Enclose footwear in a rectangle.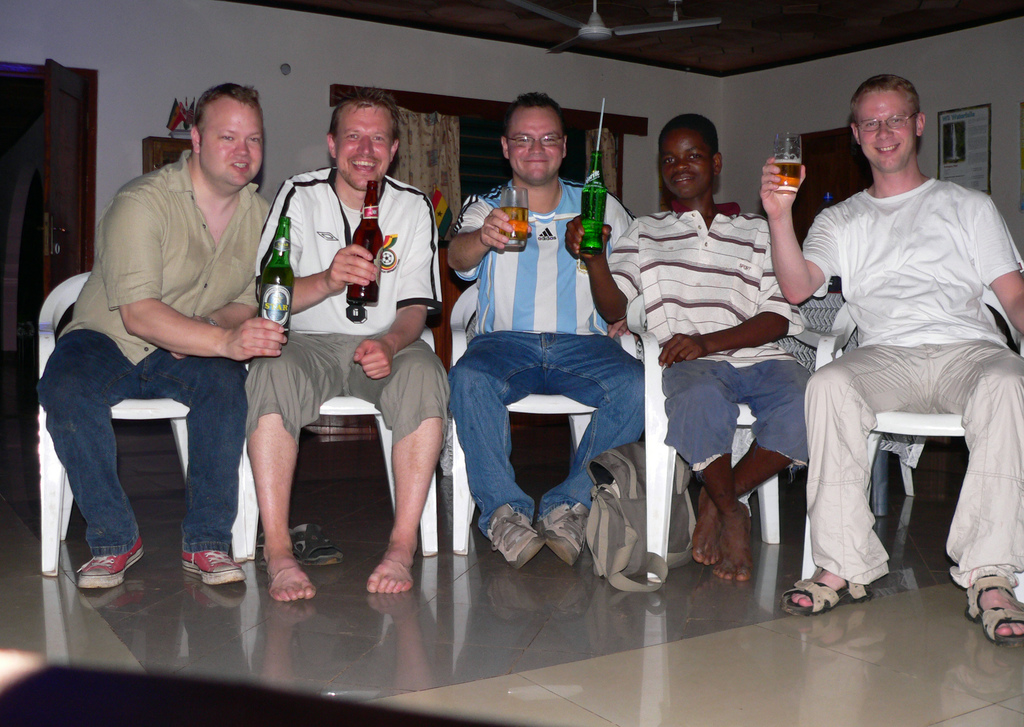
[left=774, top=566, right=863, bottom=615].
